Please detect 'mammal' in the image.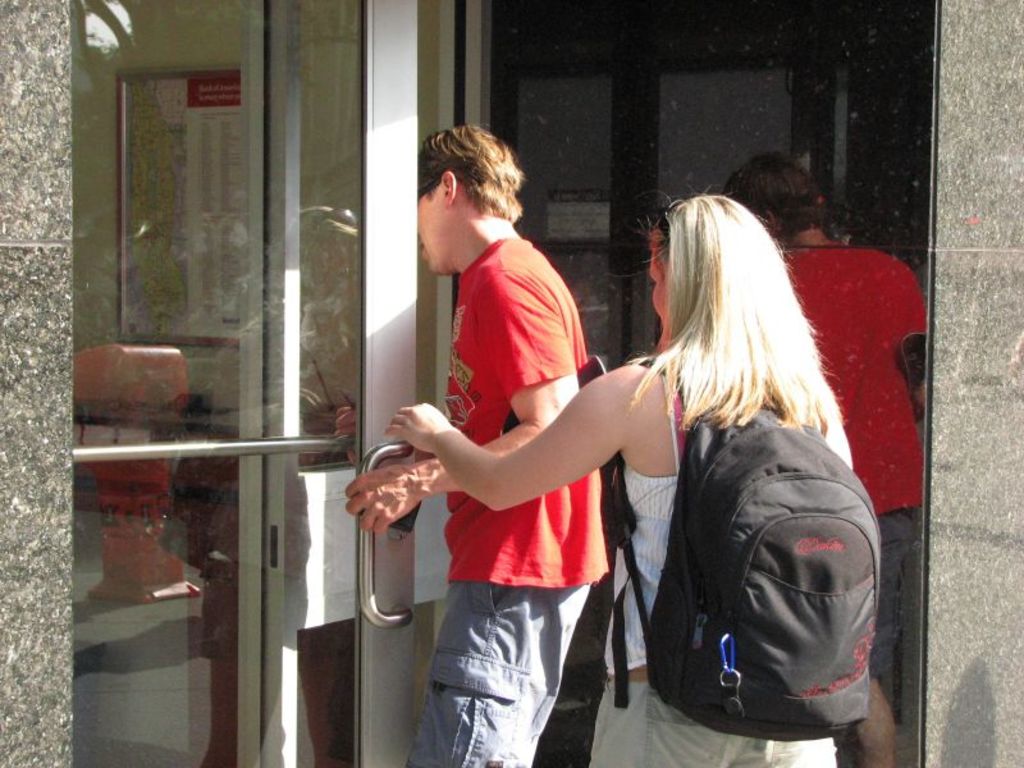
(x1=470, y1=174, x2=841, y2=767).
